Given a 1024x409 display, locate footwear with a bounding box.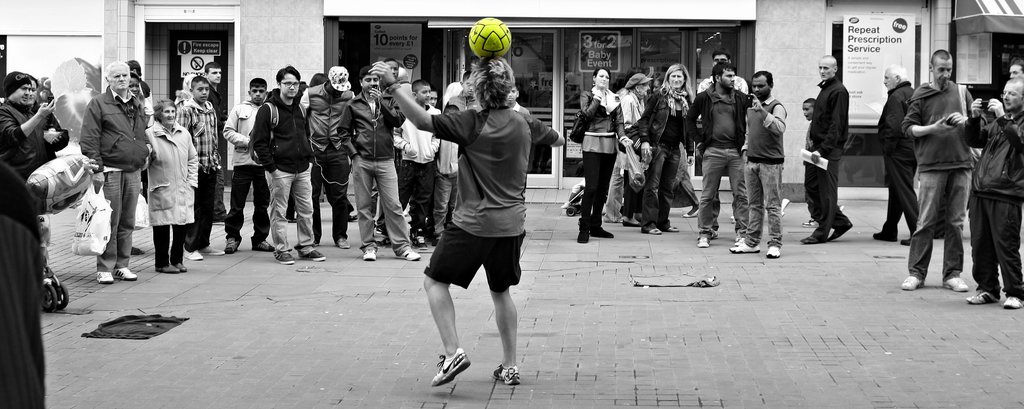
Located: rect(682, 205, 703, 217).
